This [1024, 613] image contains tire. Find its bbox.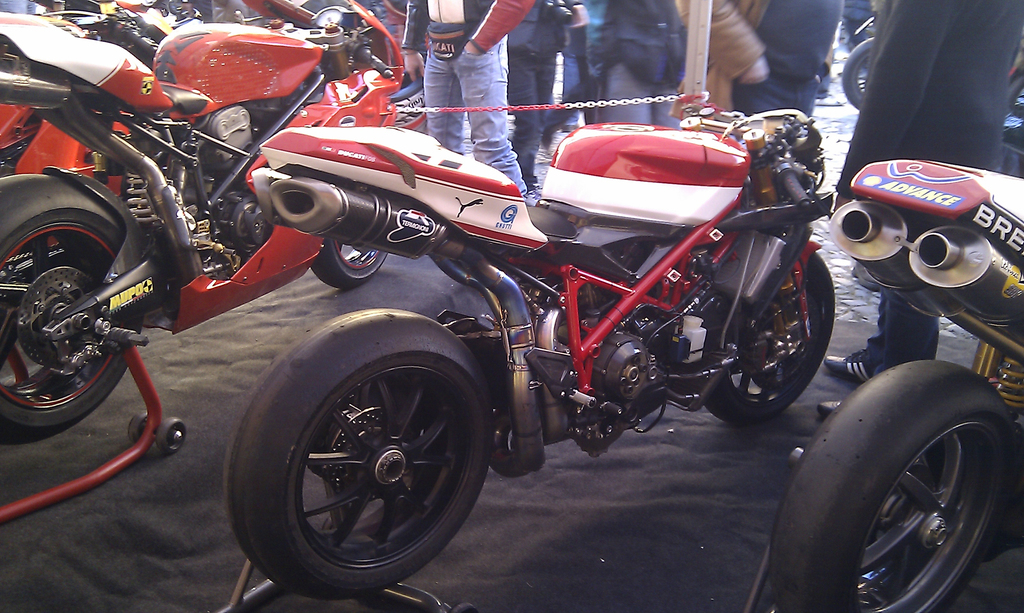
{"left": 767, "top": 362, "right": 1012, "bottom": 612}.
